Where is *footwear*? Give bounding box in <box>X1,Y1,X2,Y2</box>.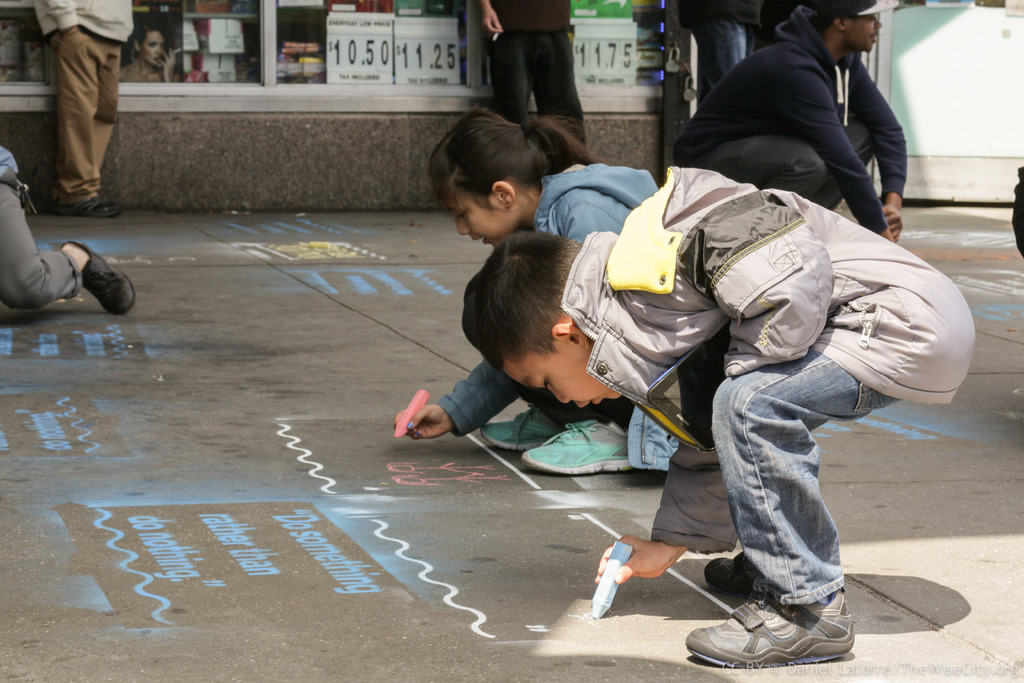
<box>518,415,637,481</box>.
